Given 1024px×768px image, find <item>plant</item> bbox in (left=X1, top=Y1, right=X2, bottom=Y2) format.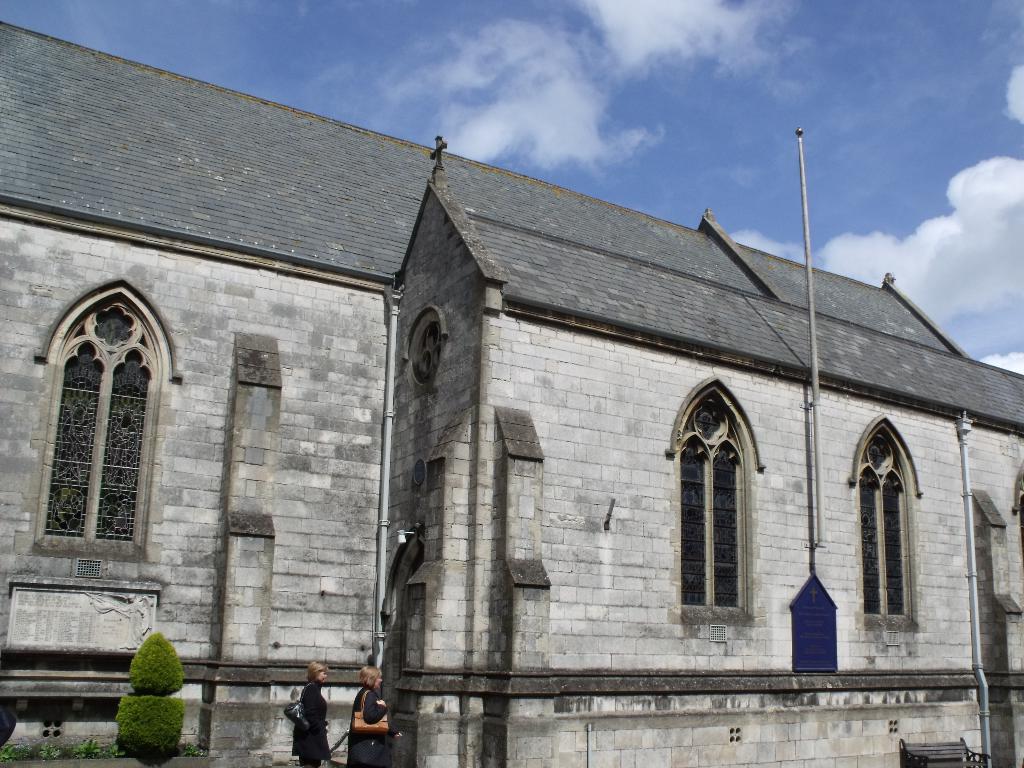
(left=186, top=741, right=211, bottom=760).
